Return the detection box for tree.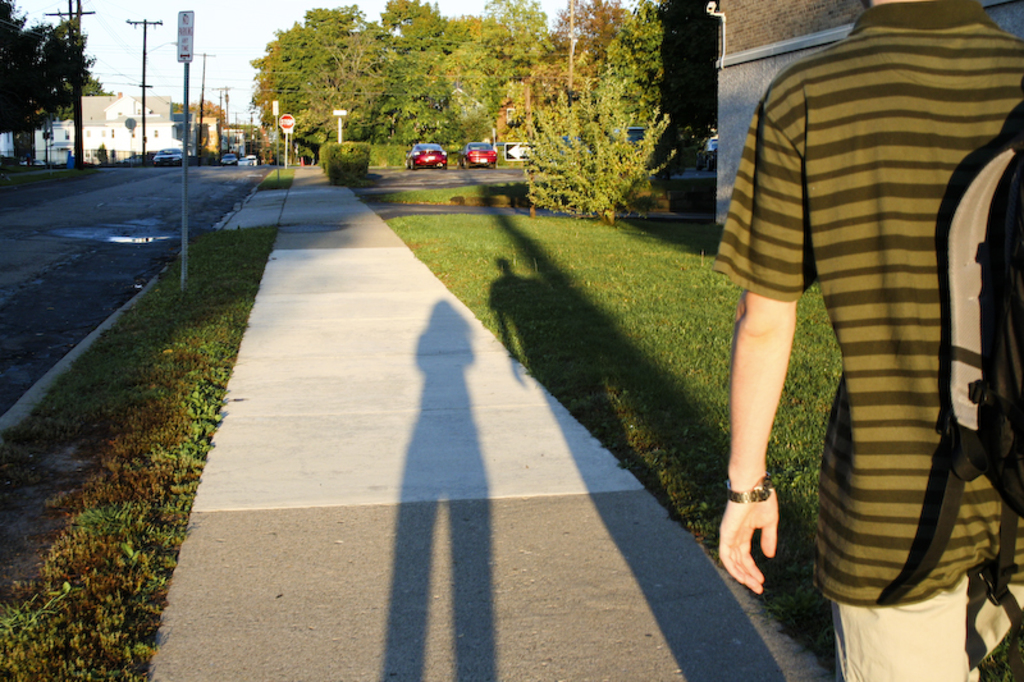
BBox(250, 3, 411, 164).
